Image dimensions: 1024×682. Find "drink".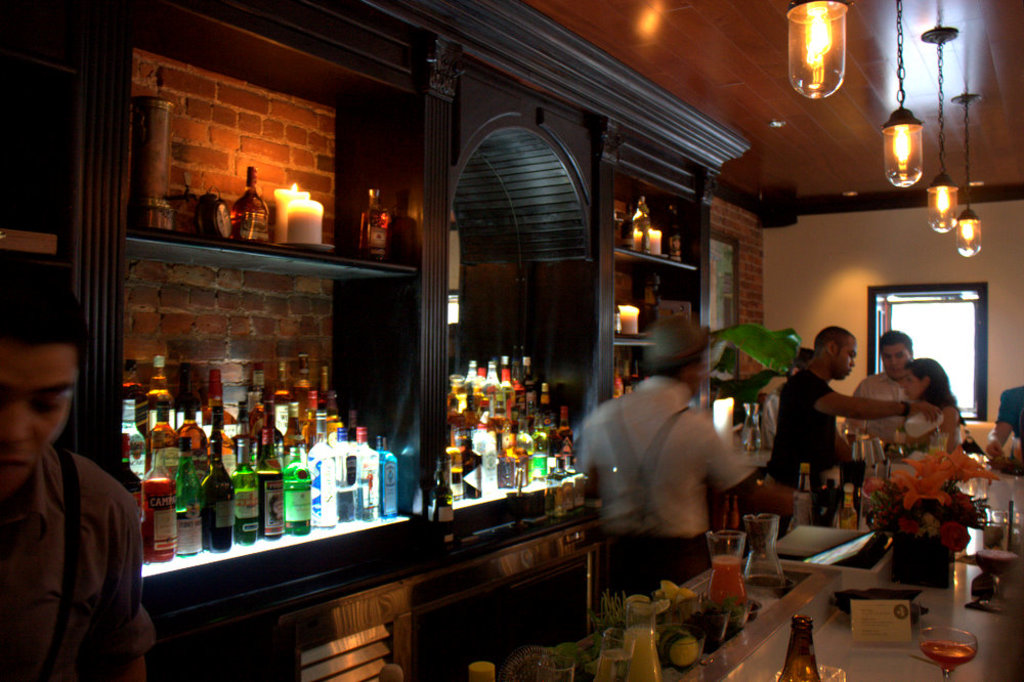
<region>798, 462, 810, 525</region>.
